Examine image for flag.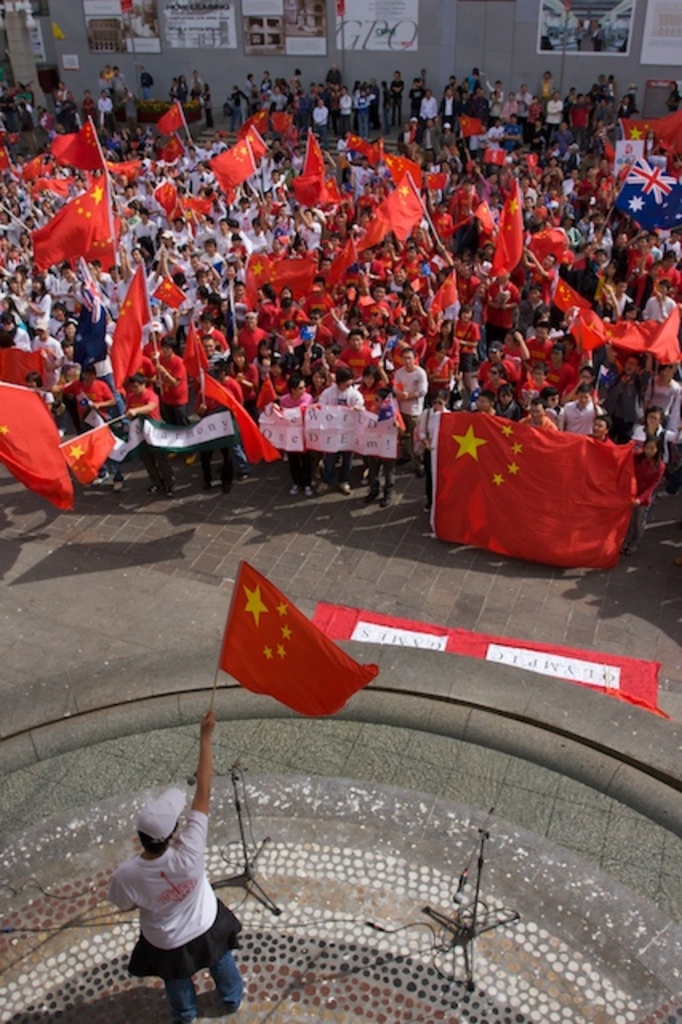
Examination result: (421, 411, 639, 570).
